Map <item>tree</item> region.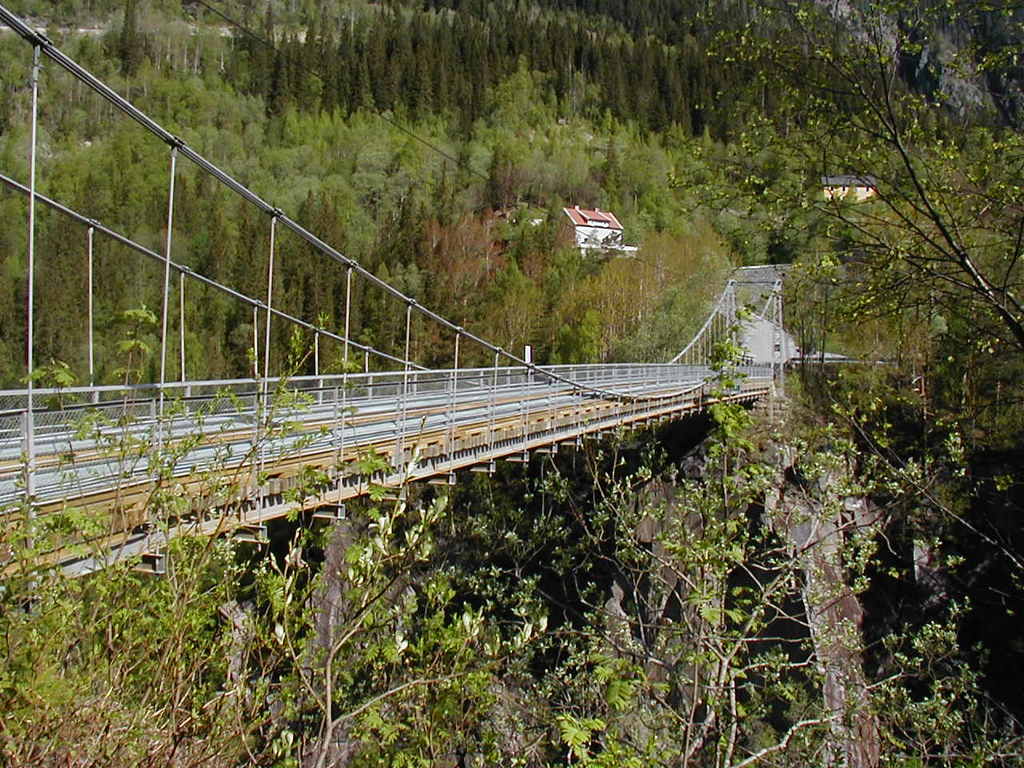
Mapped to (346, 66, 379, 131).
